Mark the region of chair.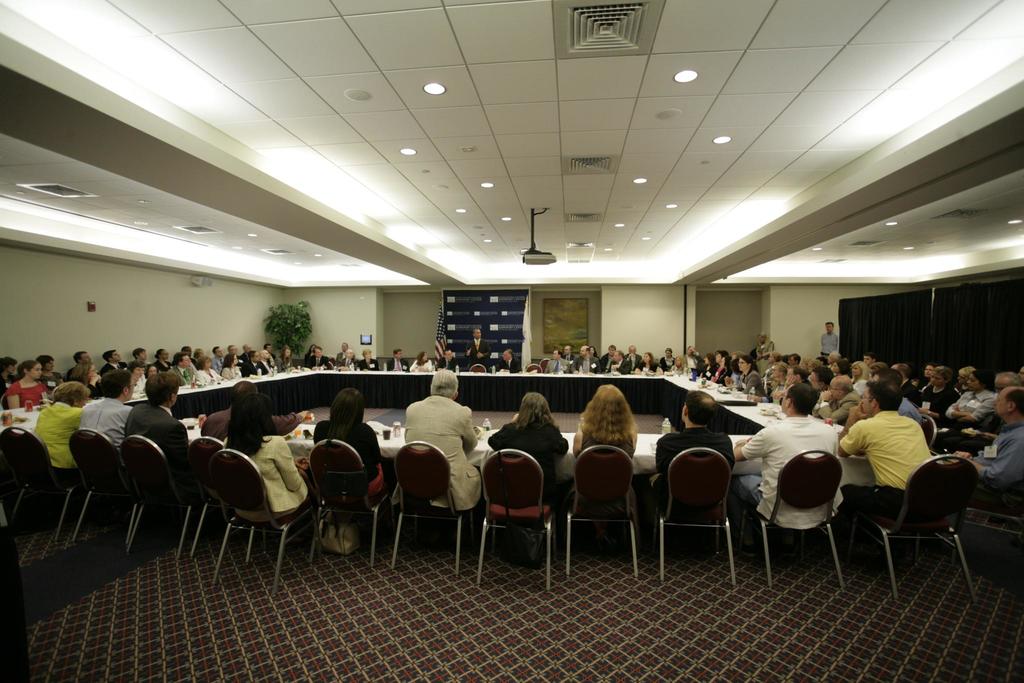
Region: <bbox>847, 452, 982, 610</bbox>.
